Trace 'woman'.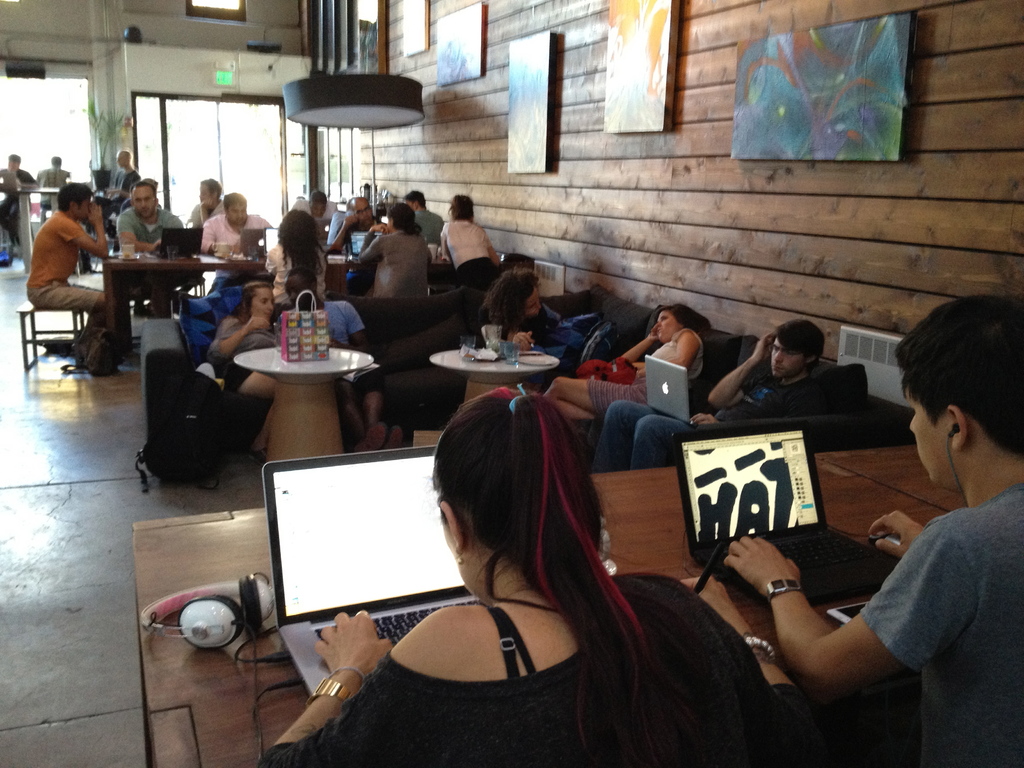
Traced to [left=201, top=279, right=287, bottom=463].
